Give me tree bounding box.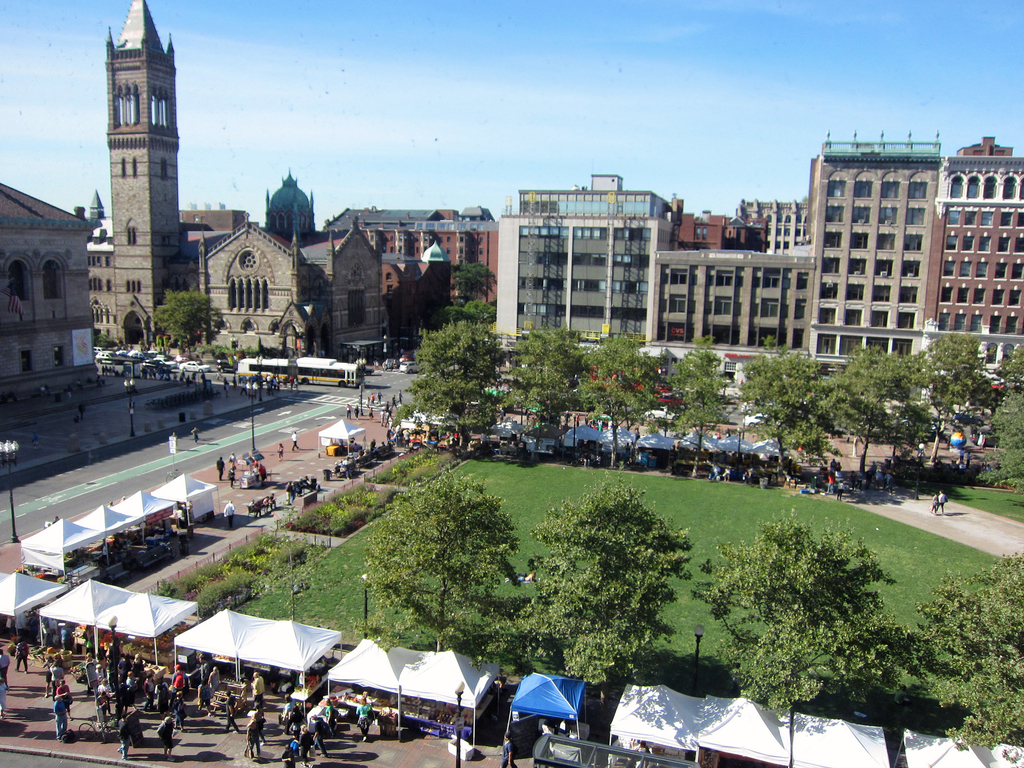
(350,457,493,648).
